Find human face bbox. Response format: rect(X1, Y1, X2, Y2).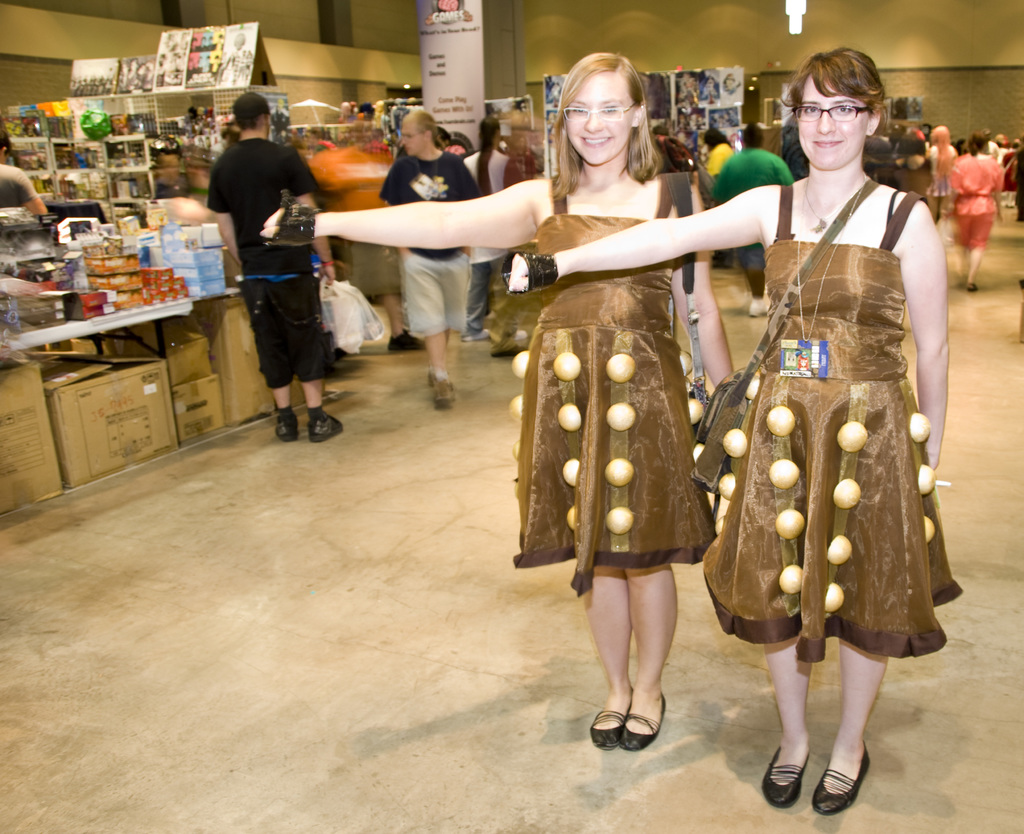
rect(798, 76, 864, 168).
